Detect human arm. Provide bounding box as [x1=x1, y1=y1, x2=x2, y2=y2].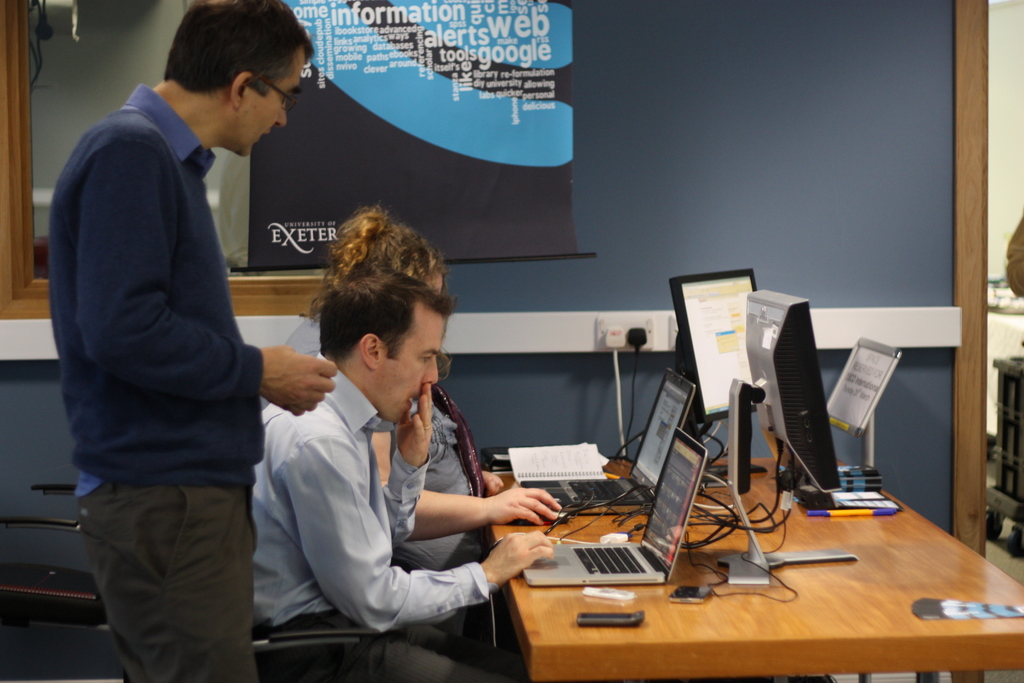
[x1=321, y1=436, x2=560, y2=636].
